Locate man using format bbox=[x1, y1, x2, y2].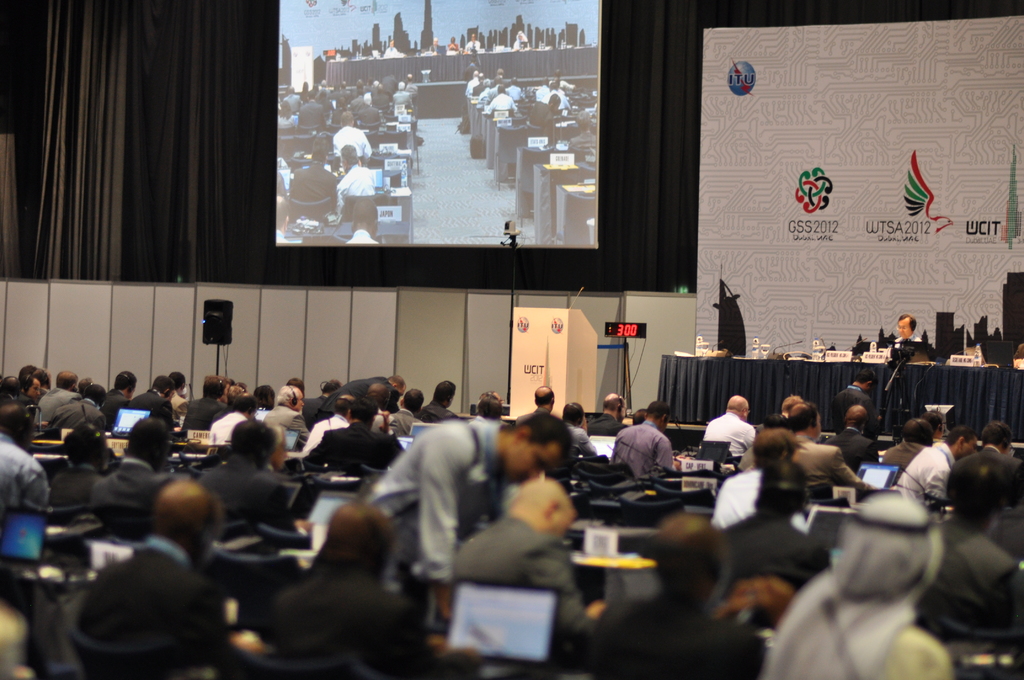
bbox=[335, 79, 350, 102].
